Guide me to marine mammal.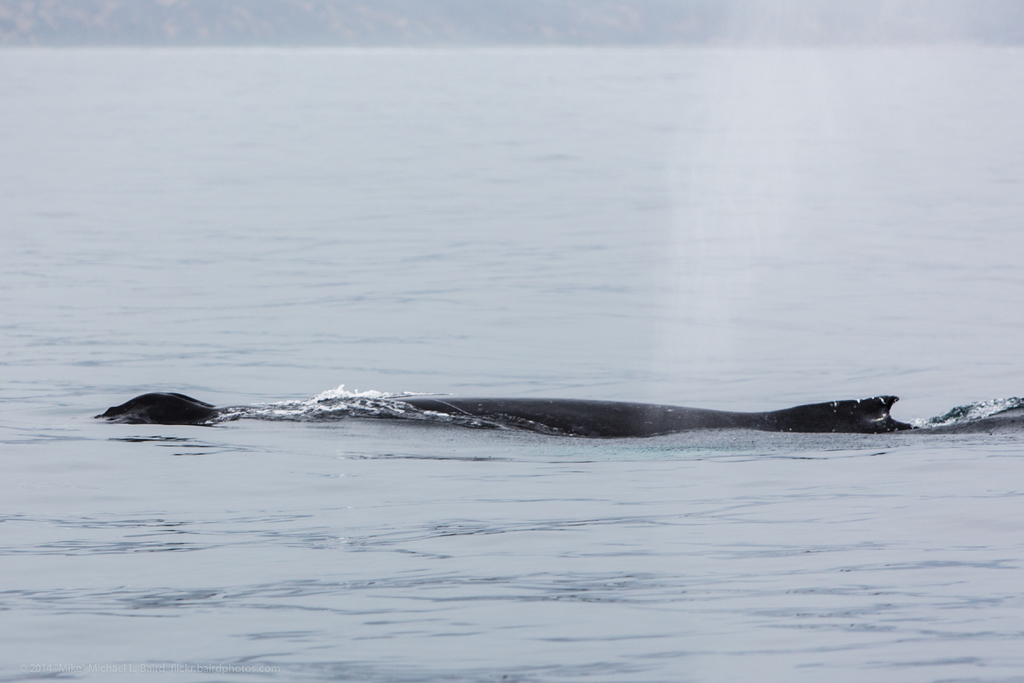
Guidance: 88,389,1023,451.
